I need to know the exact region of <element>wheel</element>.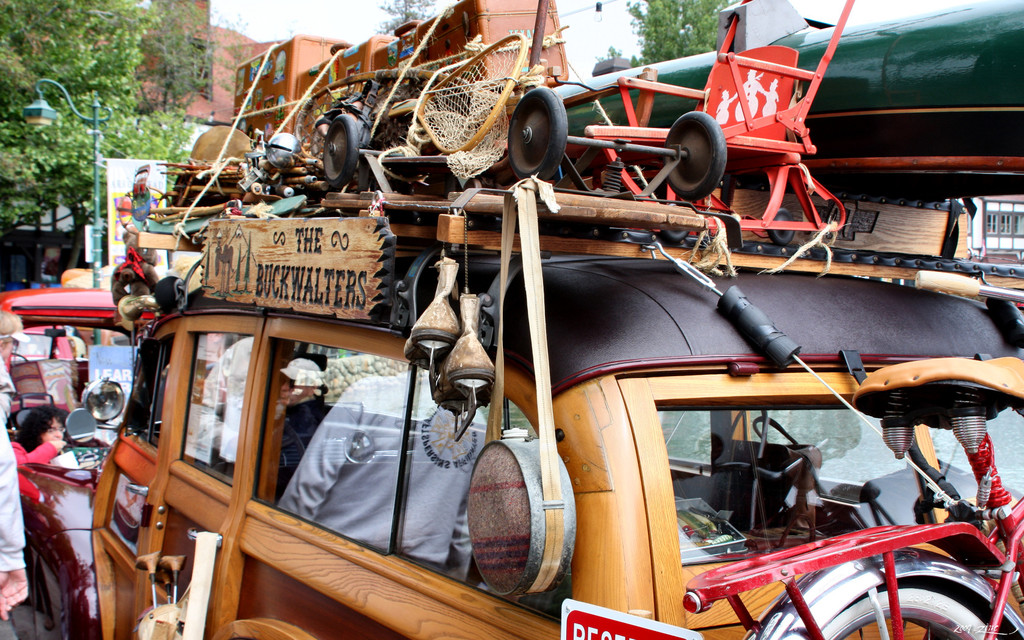
Region: l=318, t=115, r=358, b=190.
